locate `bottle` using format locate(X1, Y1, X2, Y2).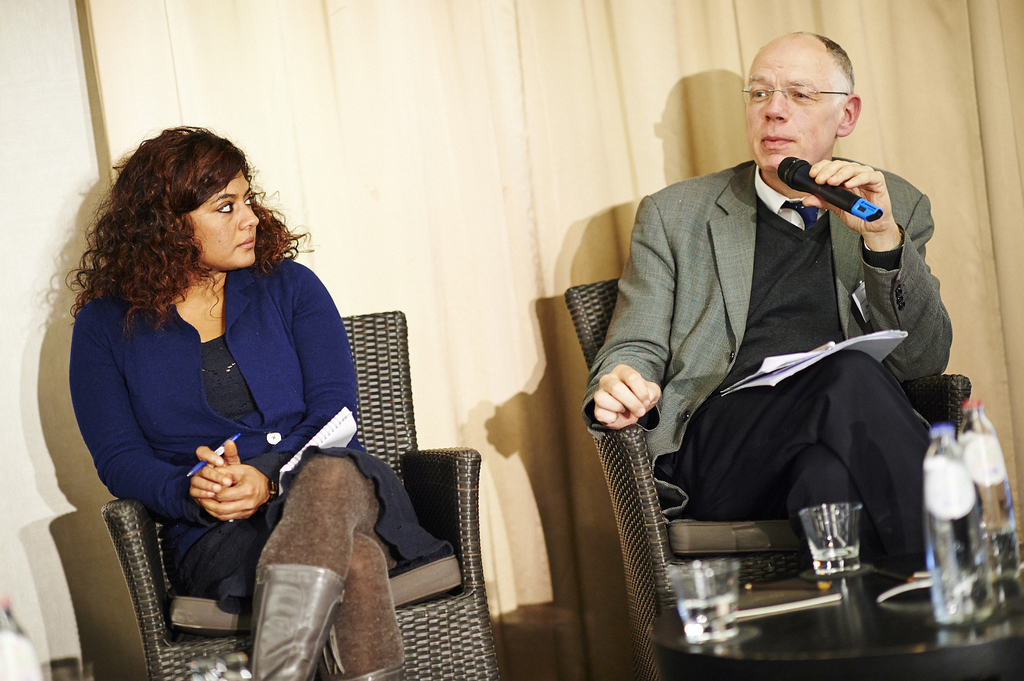
locate(922, 428, 1007, 624).
